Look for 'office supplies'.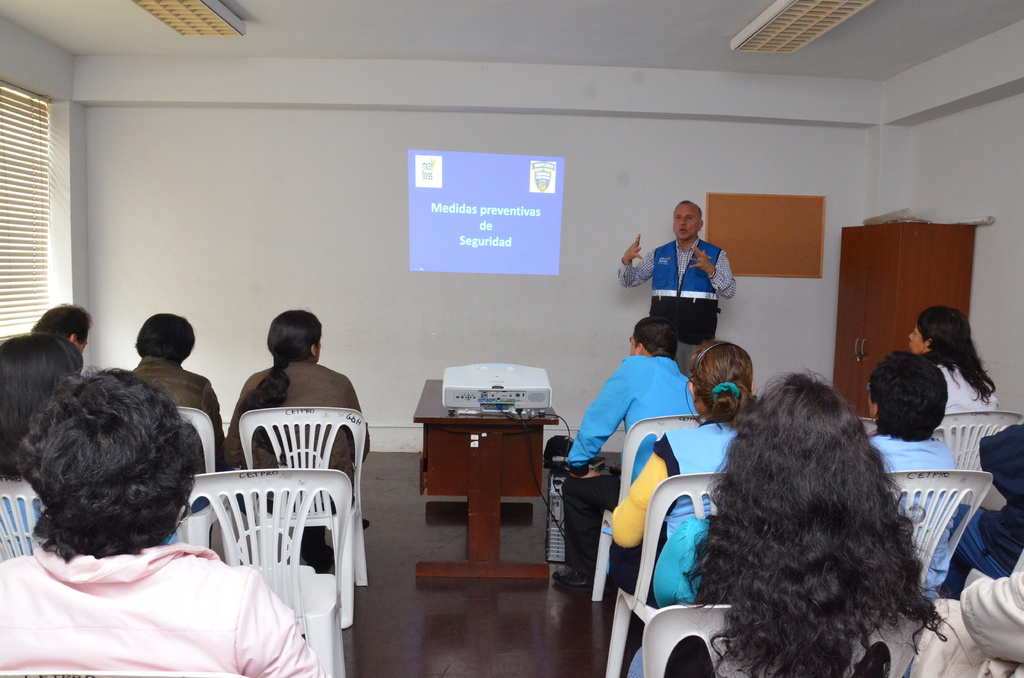
Found: bbox(607, 466, 717, 677).
